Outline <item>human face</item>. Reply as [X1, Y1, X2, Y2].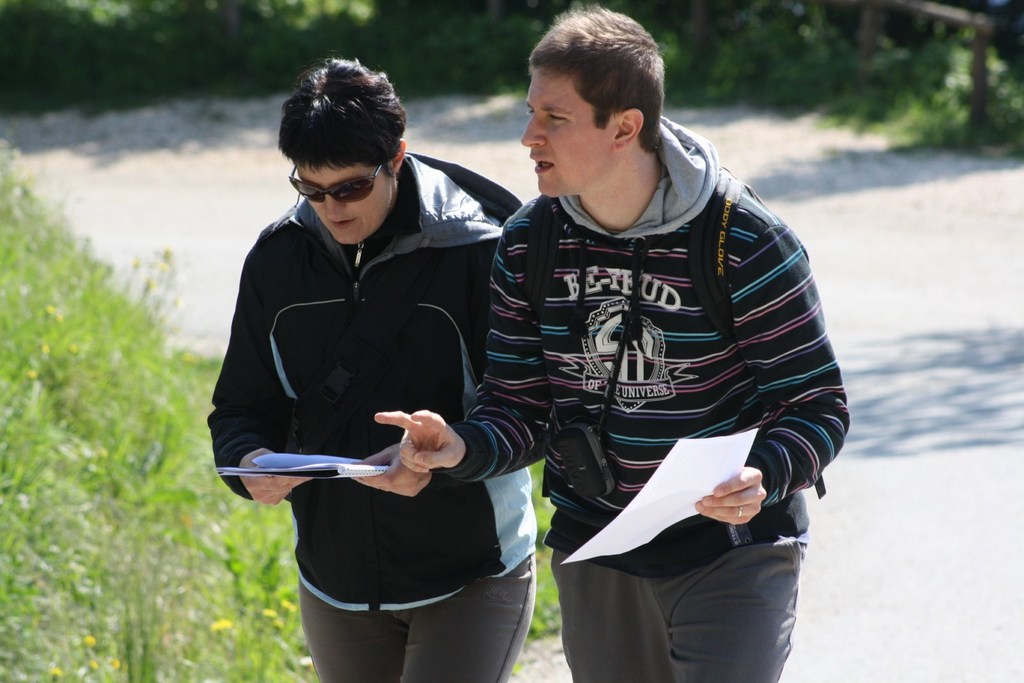
[520, 64, 614, 197].
